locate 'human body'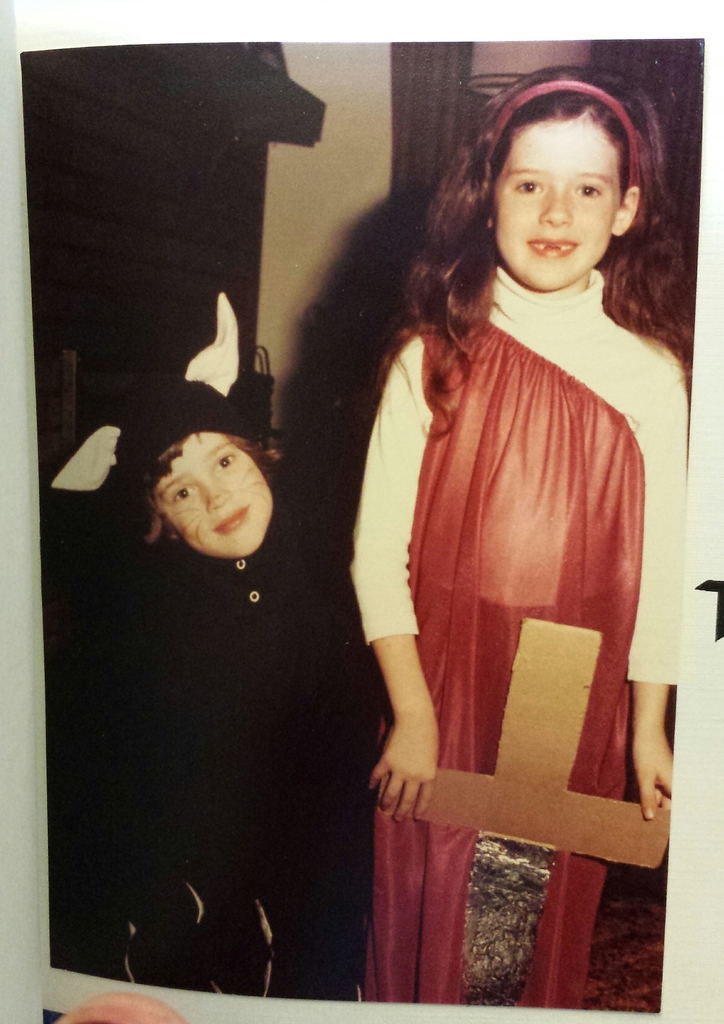
<region>346, 79, 661, 1008</region>
